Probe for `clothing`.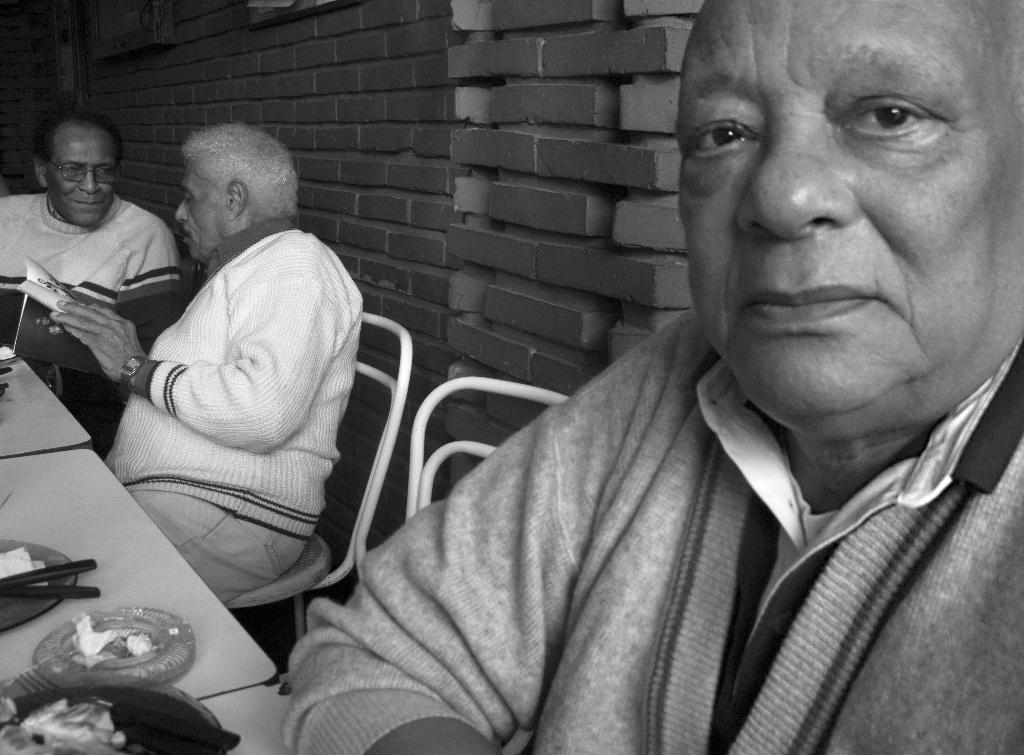
Probe result: locate(0, 191, 189, 420).
